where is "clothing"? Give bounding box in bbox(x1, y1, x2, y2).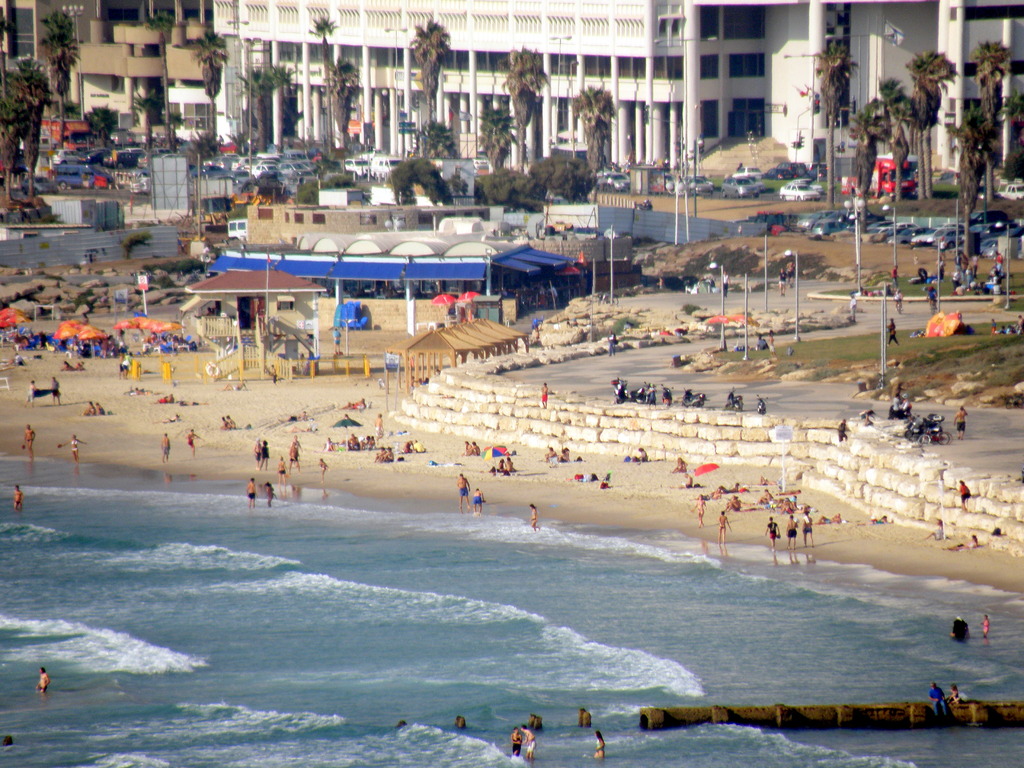
bbox(596, 741, 600, 750).
